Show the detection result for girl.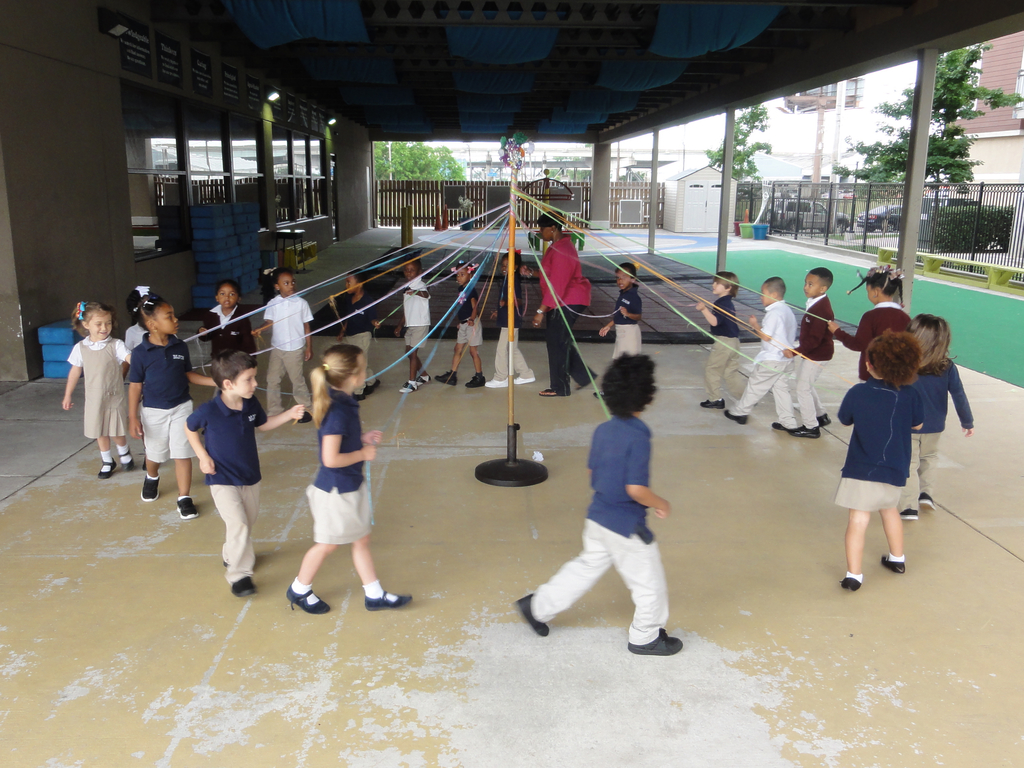
bbox(133, 298, 220, 516).
